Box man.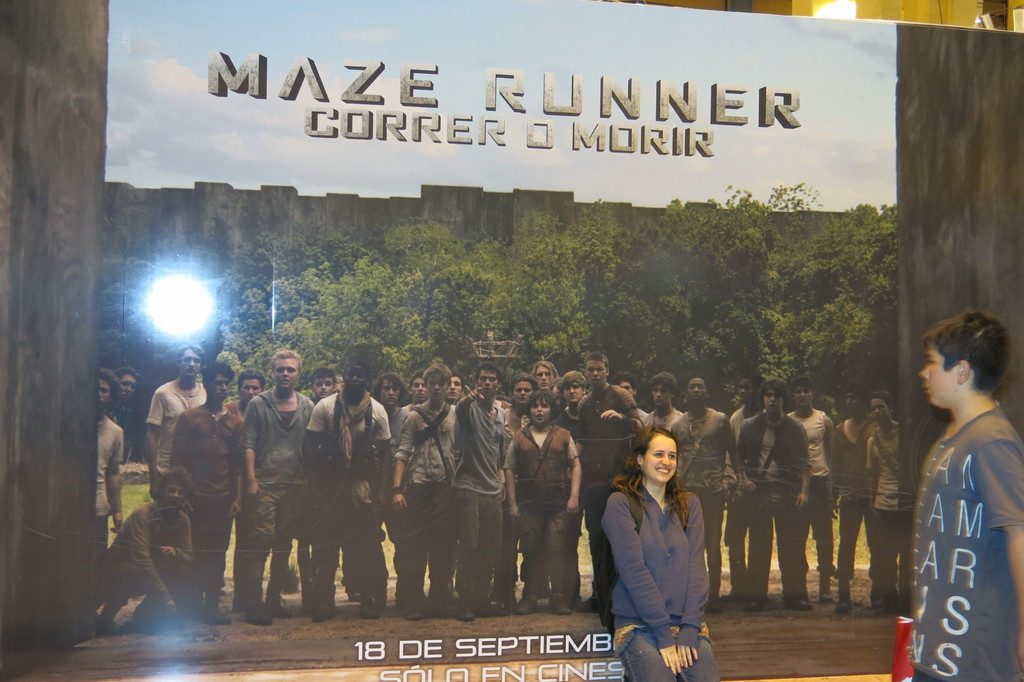
{"left": 97, "top": 466, "right": 197, "bottom": 632}.
